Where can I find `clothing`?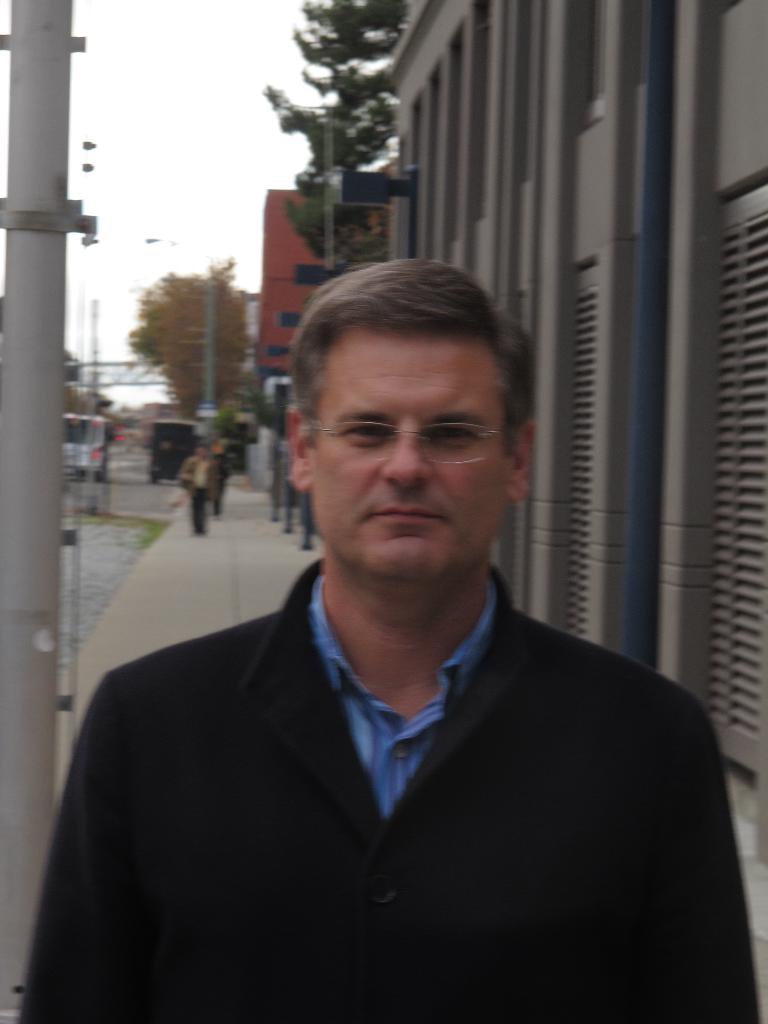
You can find it at rect(40, 540, 732, 1009).
